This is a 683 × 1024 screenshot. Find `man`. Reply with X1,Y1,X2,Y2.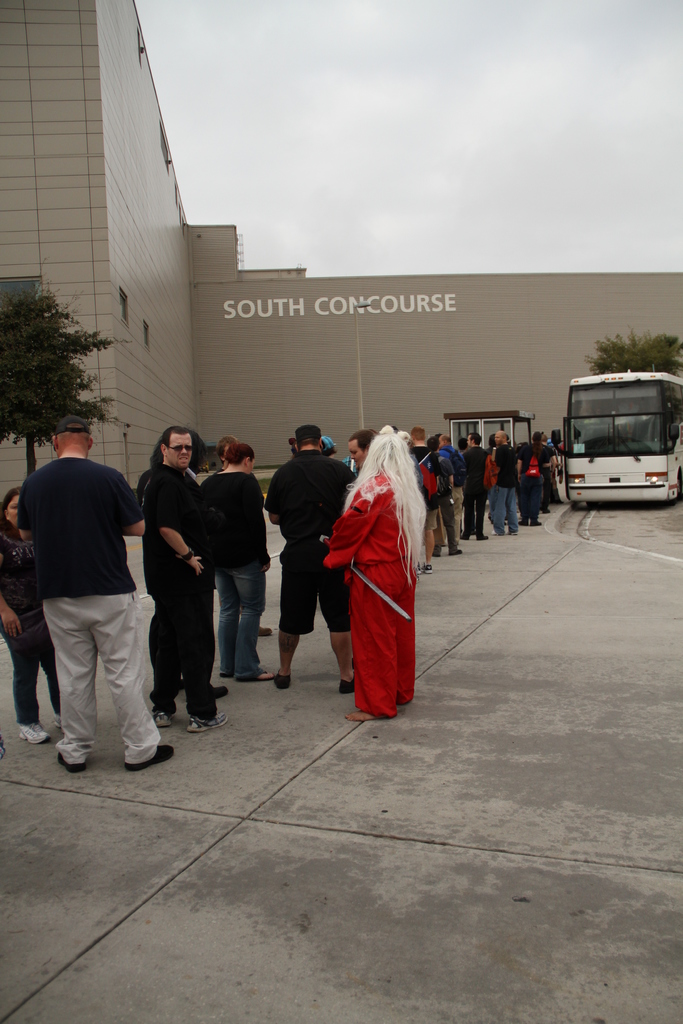
463,431,489,541.
